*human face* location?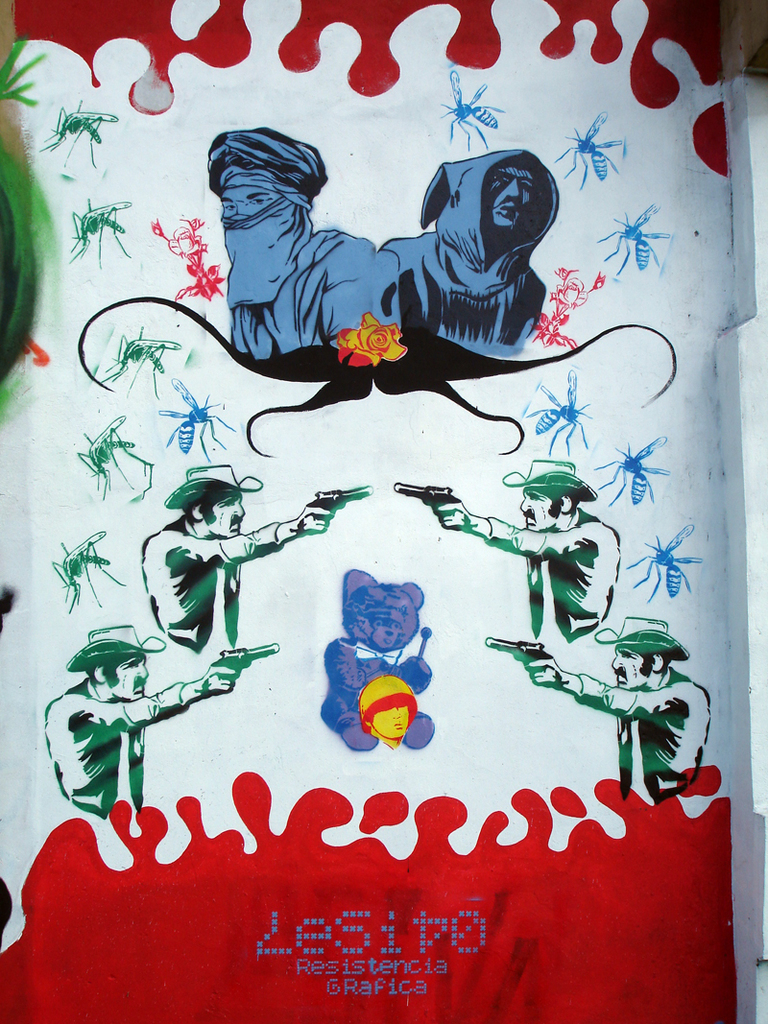
l=609, t=648, r=649, b=690
